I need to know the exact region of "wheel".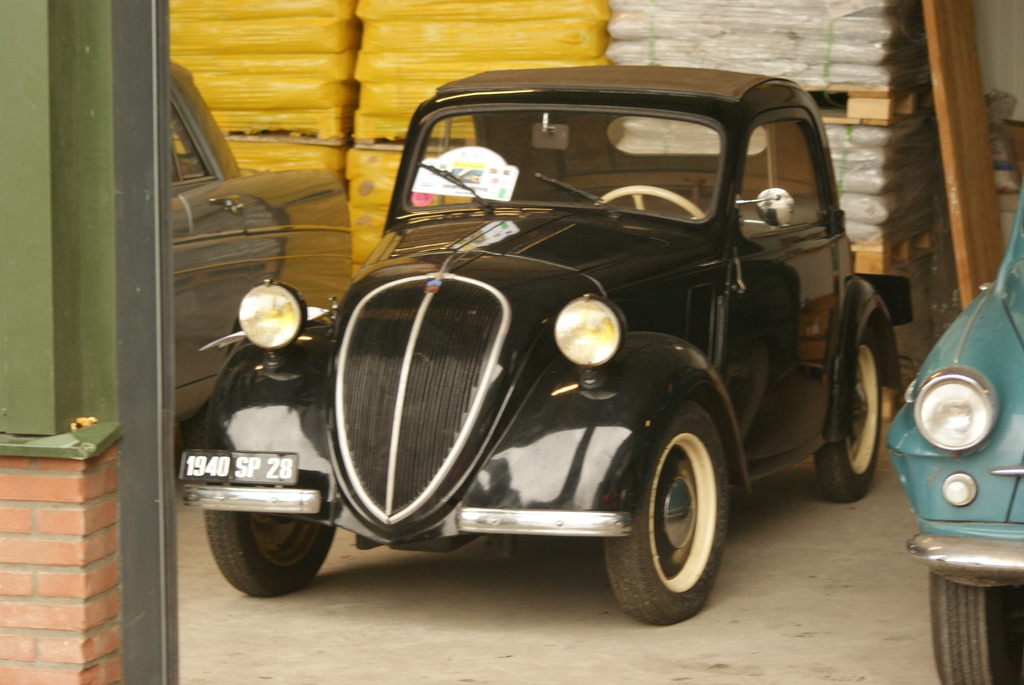
Region: <region>204, 470, 346, 597</region>.
